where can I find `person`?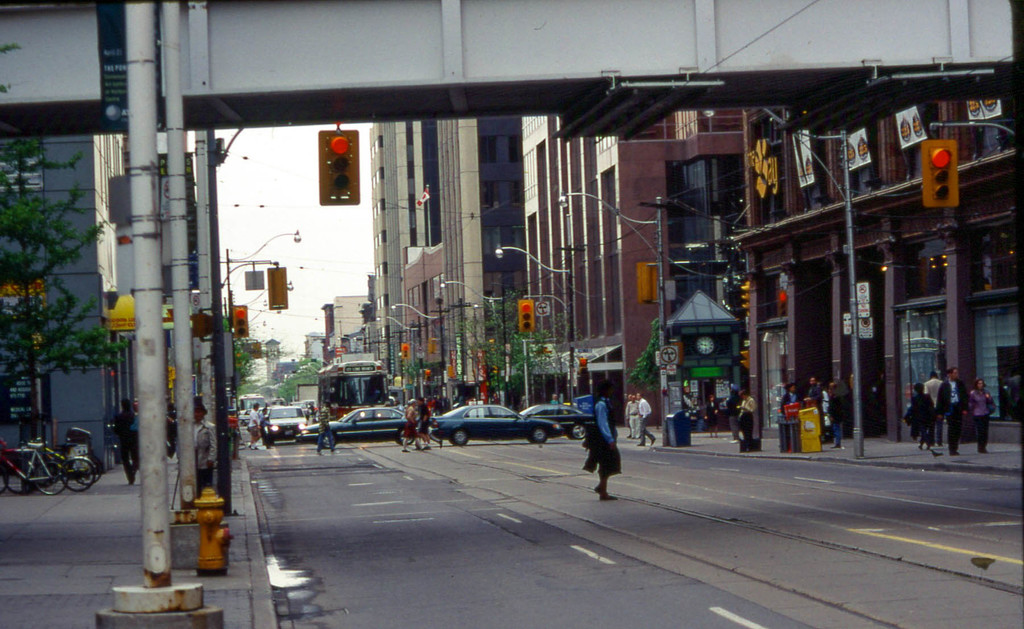
You can find it at 778/379/799/450.
